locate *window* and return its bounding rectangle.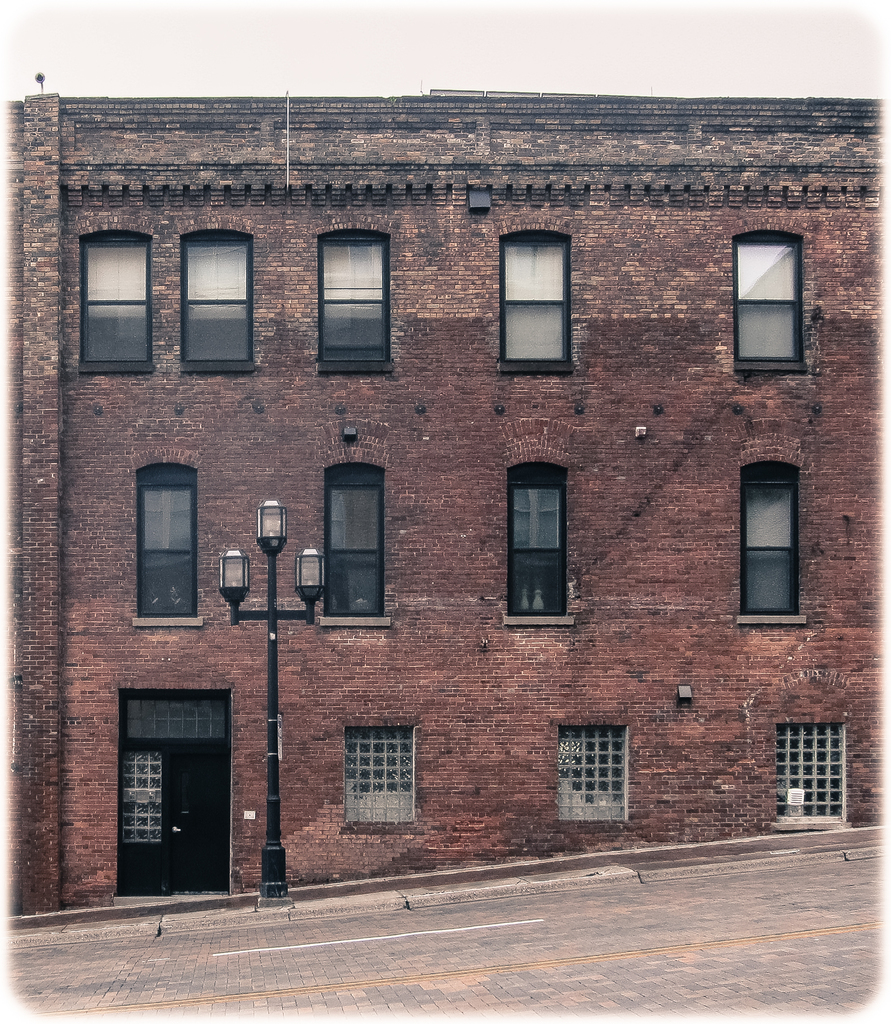
<bbox>554, 729, 636, 824</bbox>.
